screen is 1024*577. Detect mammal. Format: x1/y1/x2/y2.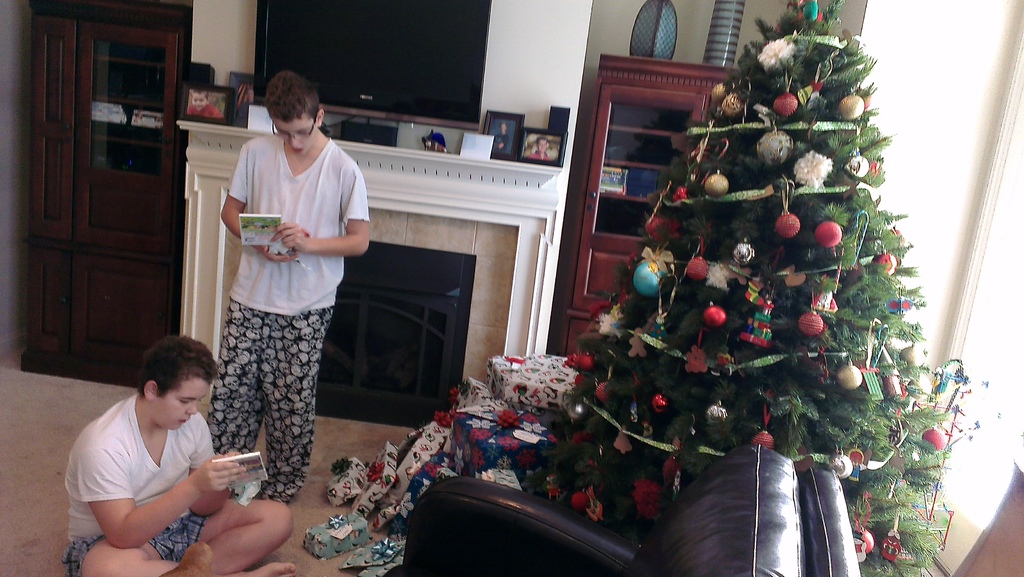
526/137/552/162.
